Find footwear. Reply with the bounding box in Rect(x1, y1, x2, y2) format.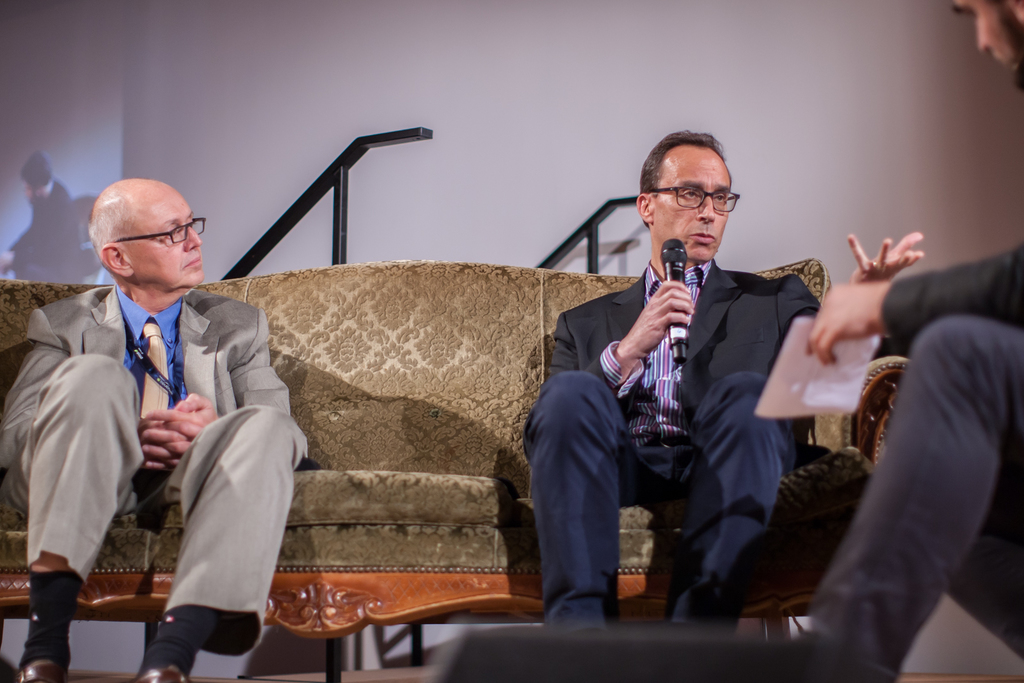
Rect(134, 664, 182, 682).
